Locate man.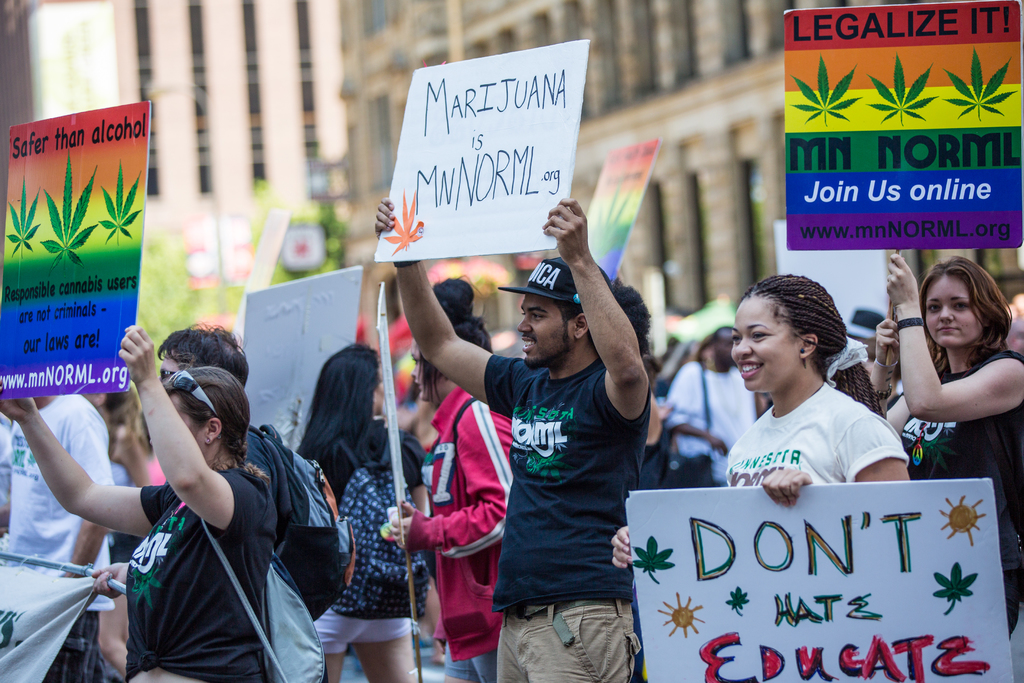
Bounding box: (left=153, top=325, right=348, bottom=682).
